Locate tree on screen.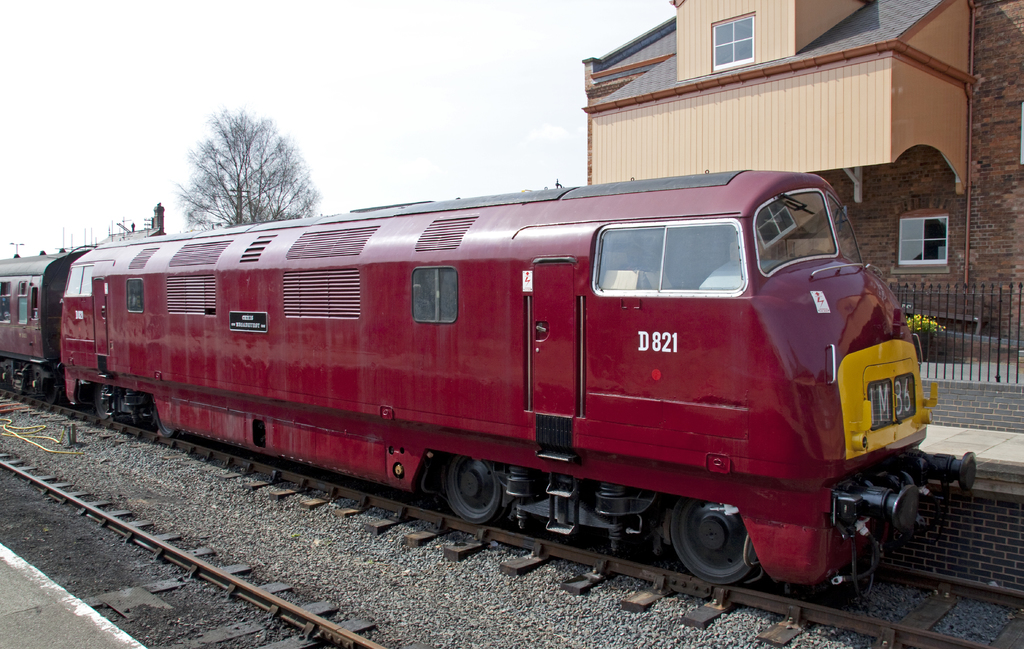
On screen at {"x1": 181, "y1": 104, "x2": 320, "y2": 230}.
